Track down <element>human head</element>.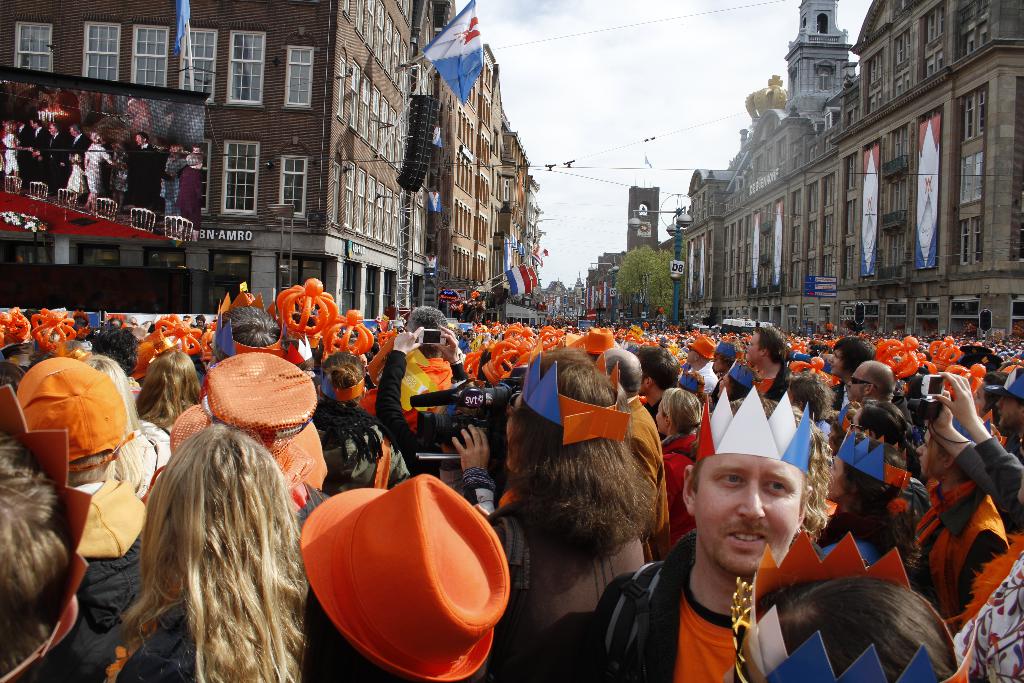
Tracked to [left=185, top=151, right=203, bottom=170].
